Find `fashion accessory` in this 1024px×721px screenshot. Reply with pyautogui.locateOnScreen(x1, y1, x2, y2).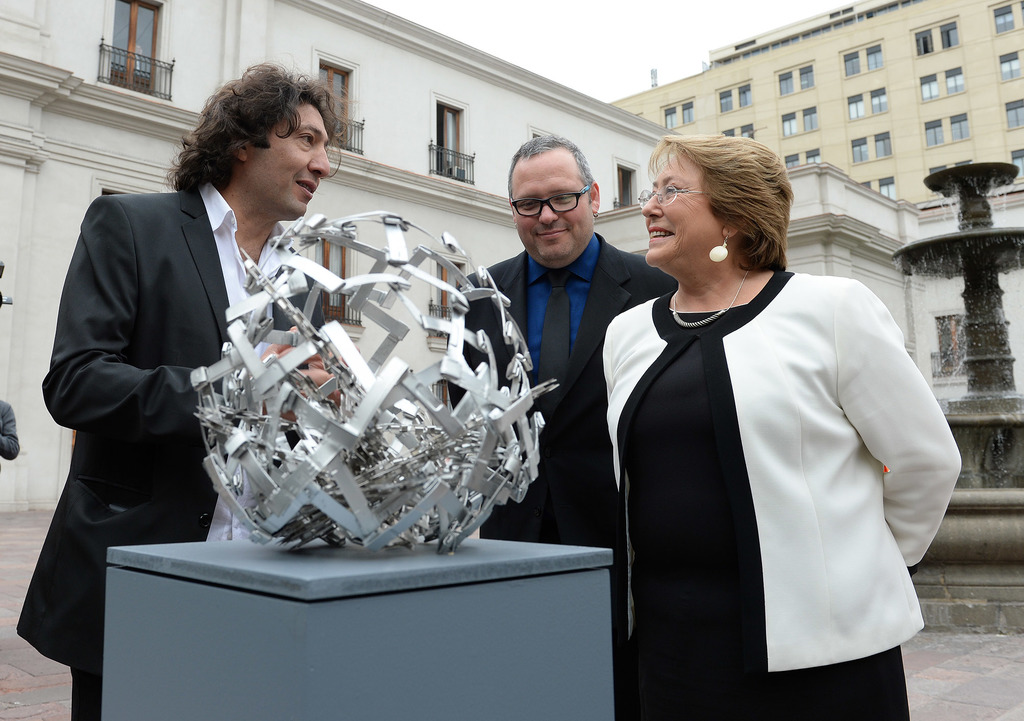
pyautogui.locateOnScreen(712, 243, 733, 265).
